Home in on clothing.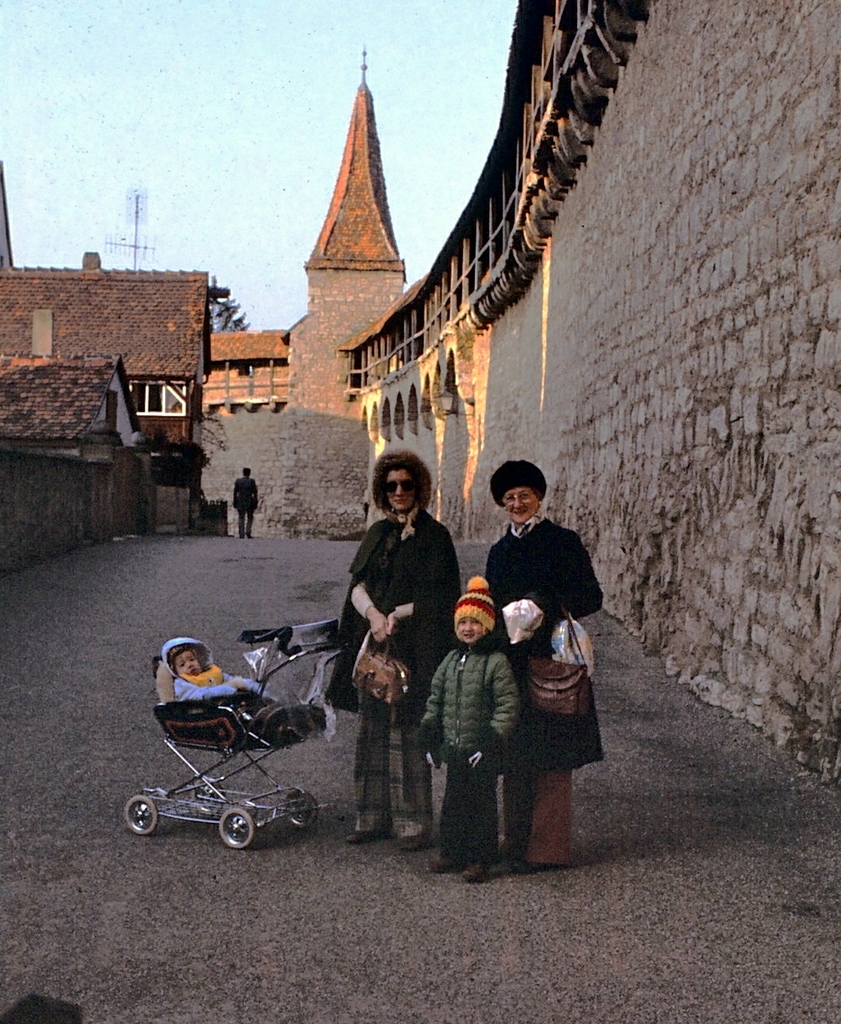
Homed in at 156, 635, 261, 725.
